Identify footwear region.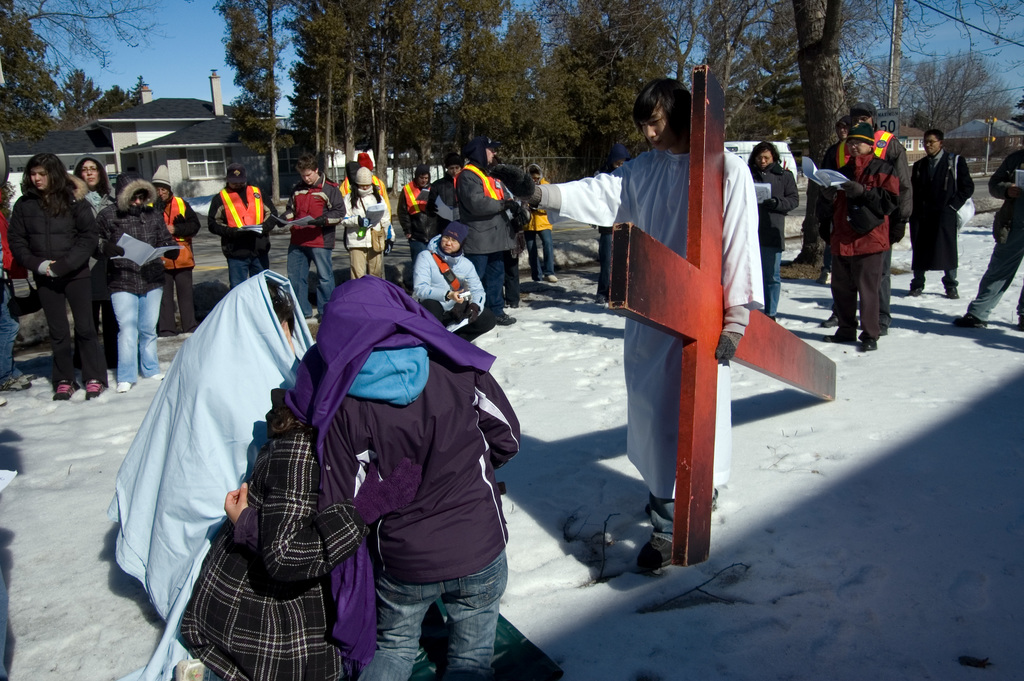
Region: box=[113, 382, 131, 397].
